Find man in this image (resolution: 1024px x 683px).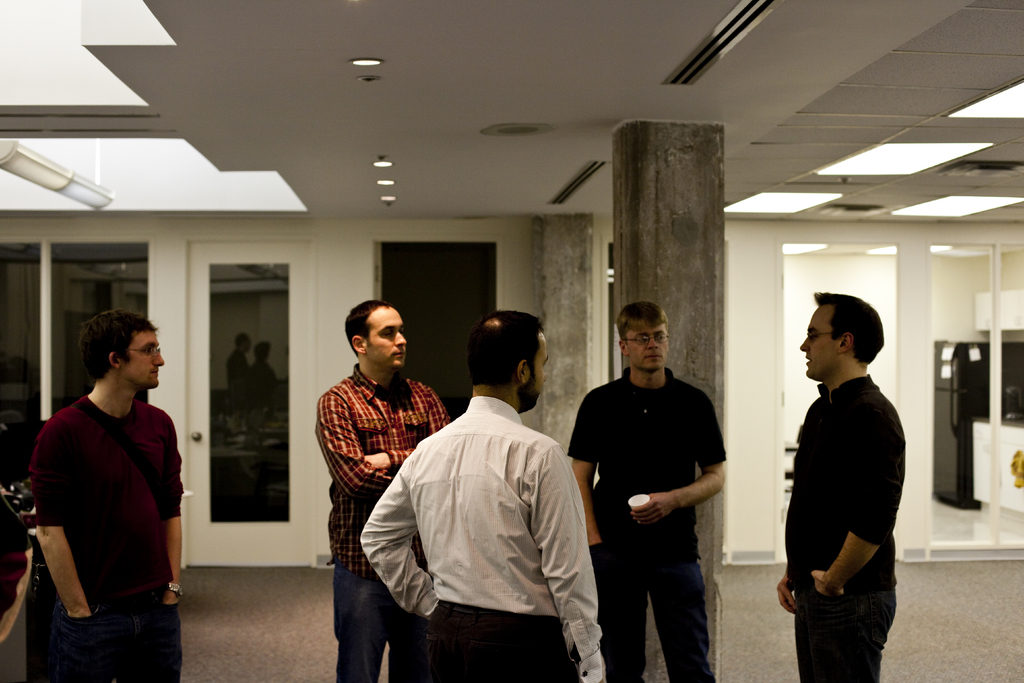
left=387, top=308, right=609, bottom=680.
